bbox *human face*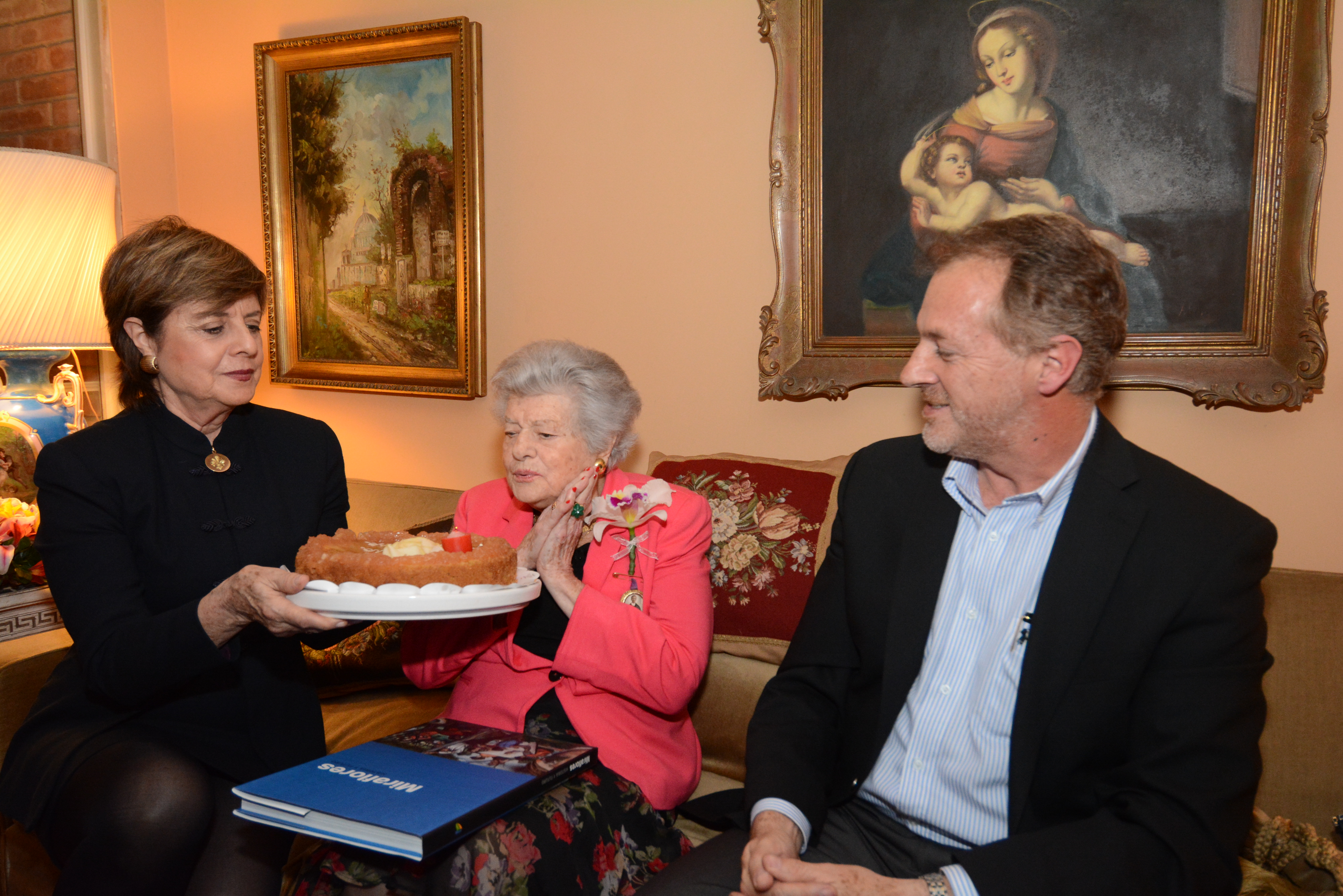
region(150, 119, 179, 151)
